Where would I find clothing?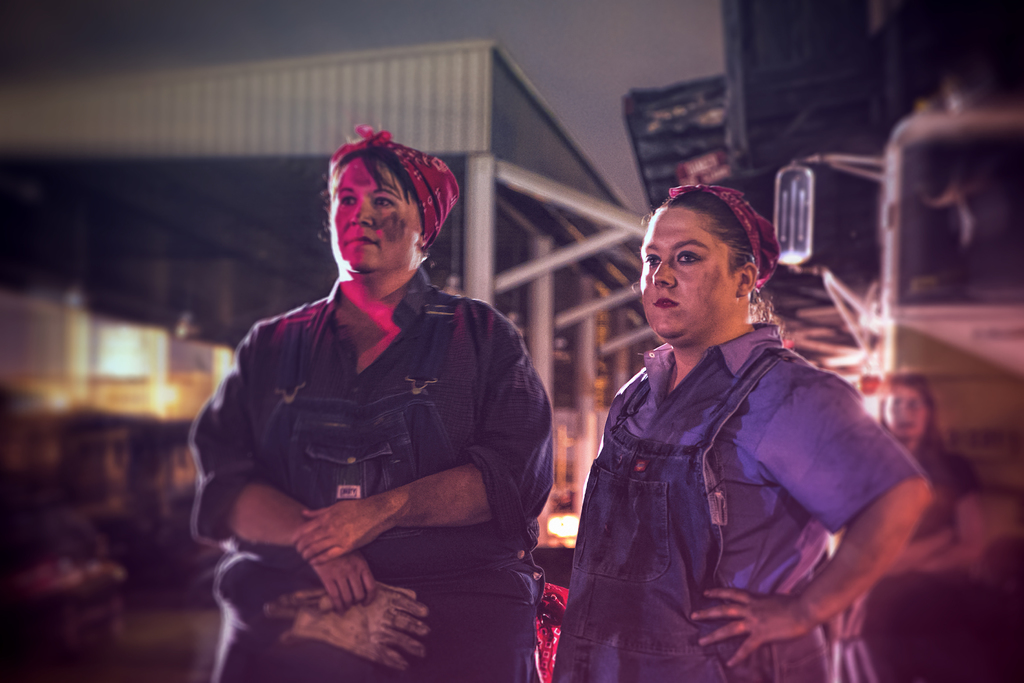
At select_region(872, 429, 975, 548).
